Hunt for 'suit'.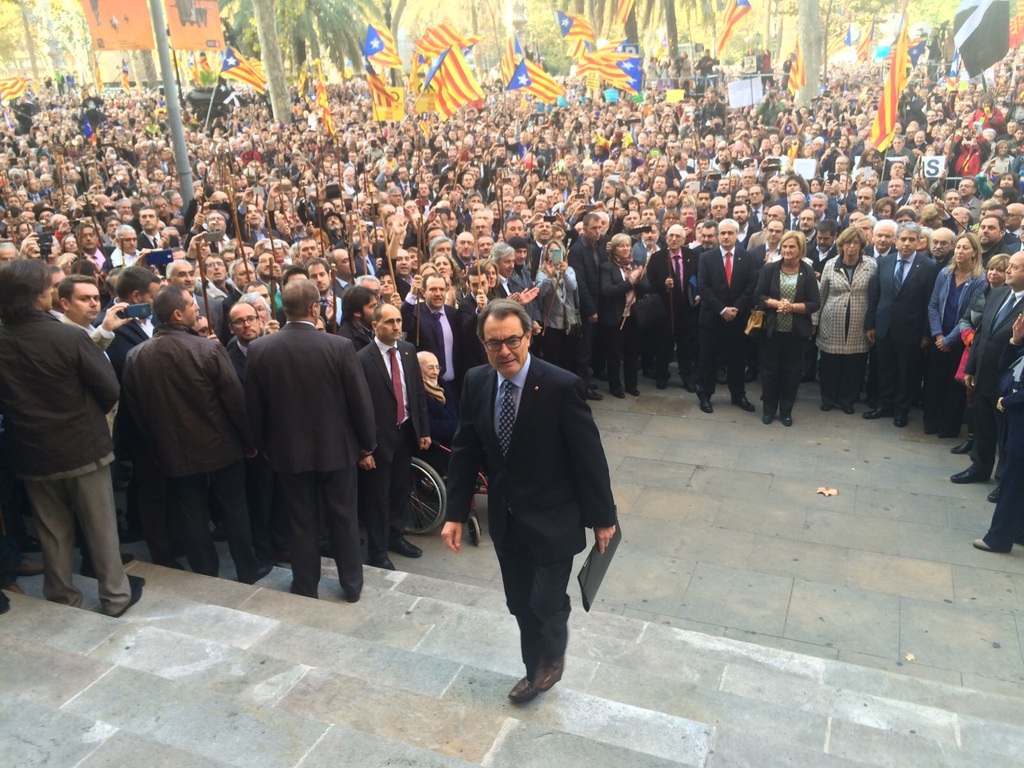
Hunted down at x1=968, y1=288, x2=1023, y2=477.
